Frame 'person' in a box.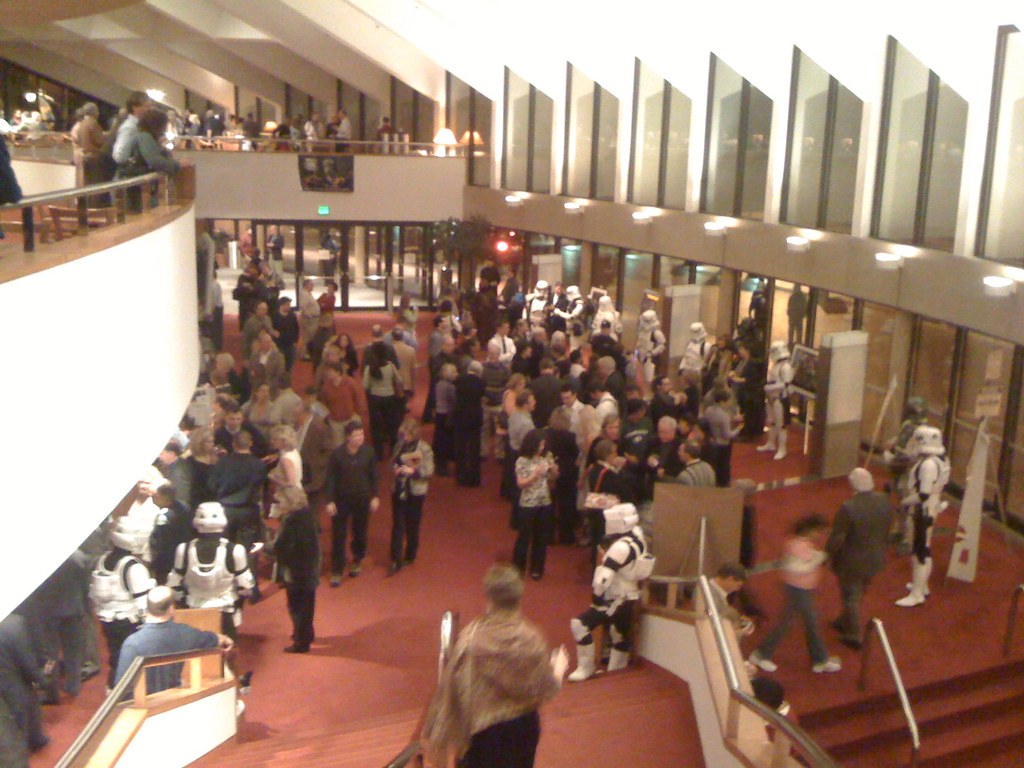
left=130, top=109, right=178, bottom=203.
